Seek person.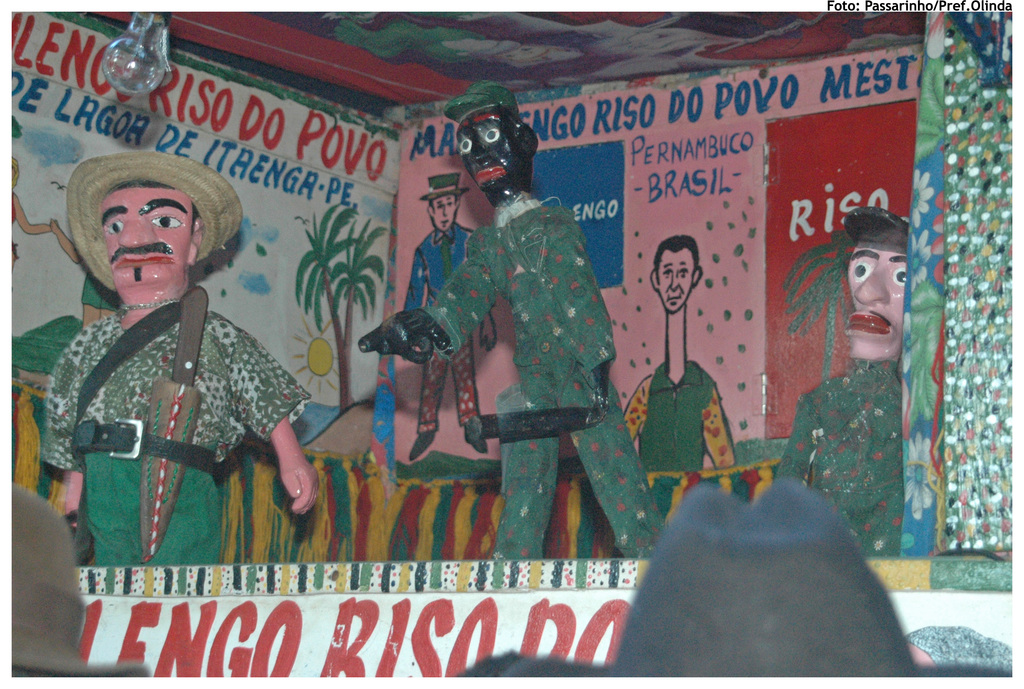
bbox=[774, 212, 905, 560].
